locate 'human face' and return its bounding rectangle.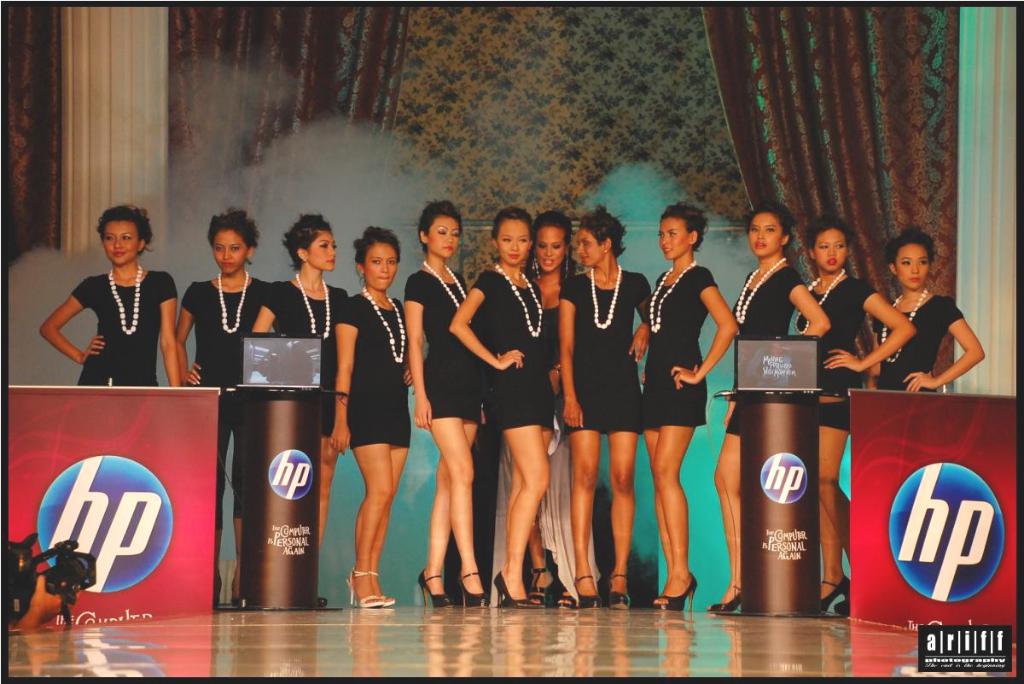
[576, 228, 603, 268].
